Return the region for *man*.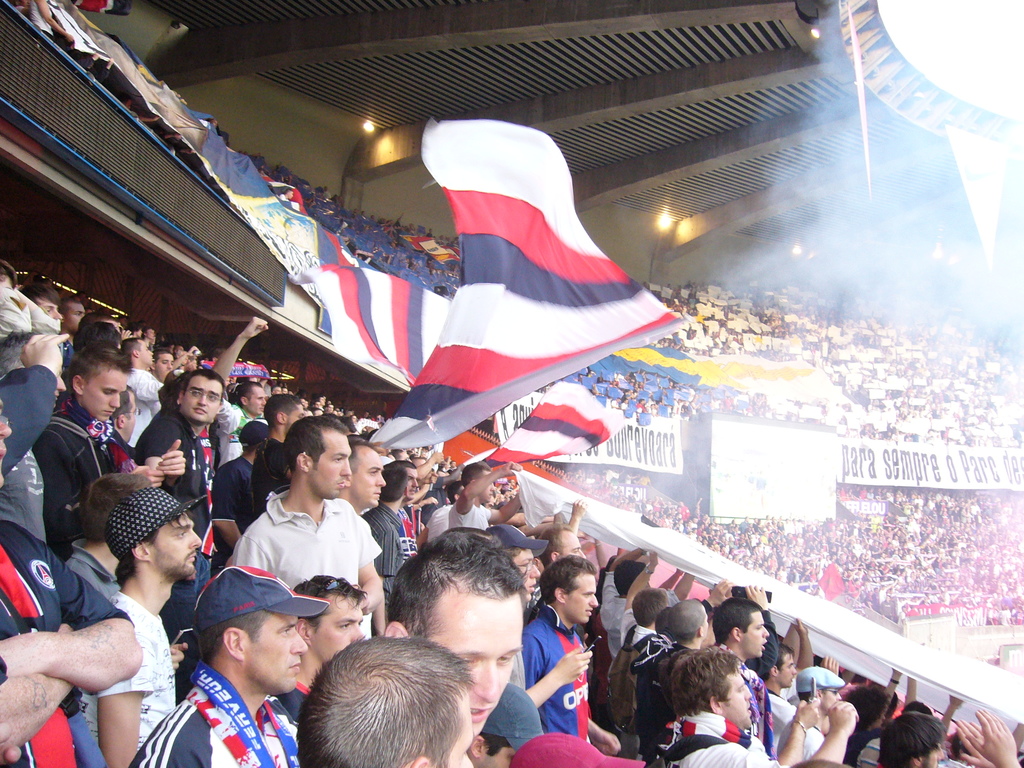
637 598 710 722.
